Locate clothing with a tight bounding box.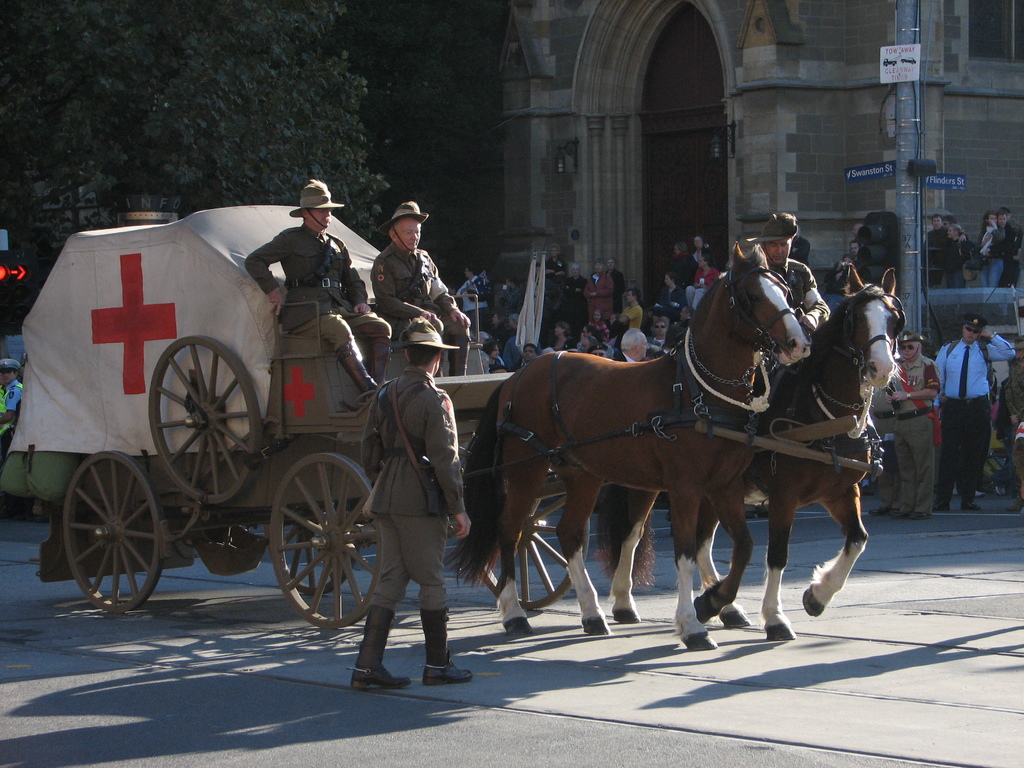
region(689, 266, 712, 307).
